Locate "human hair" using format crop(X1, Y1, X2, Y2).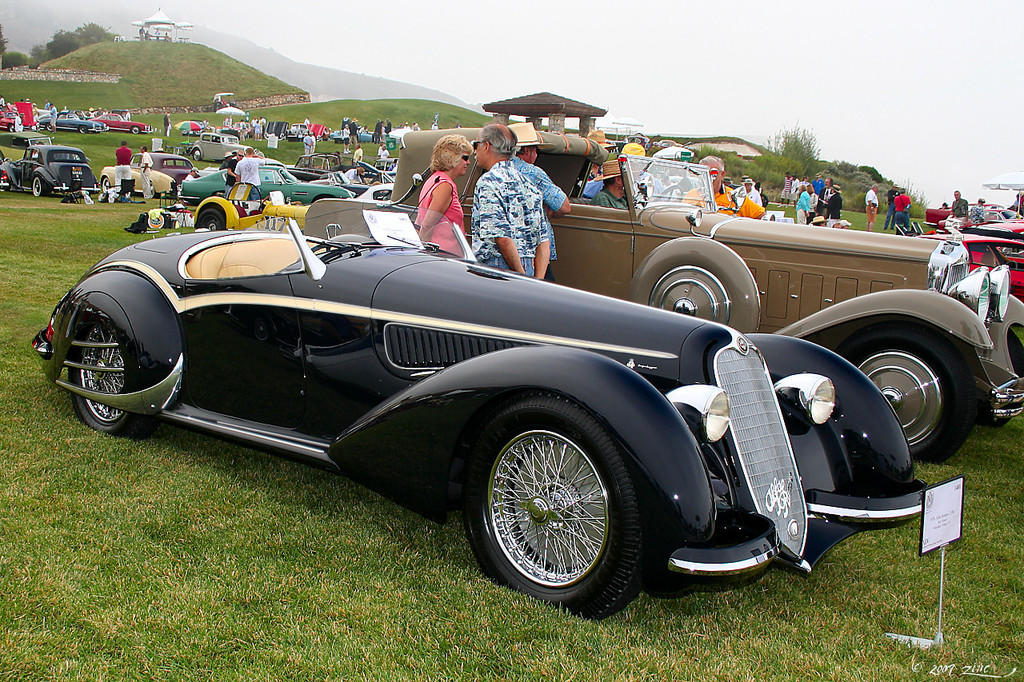
crop(512, 146, 529, 155).
